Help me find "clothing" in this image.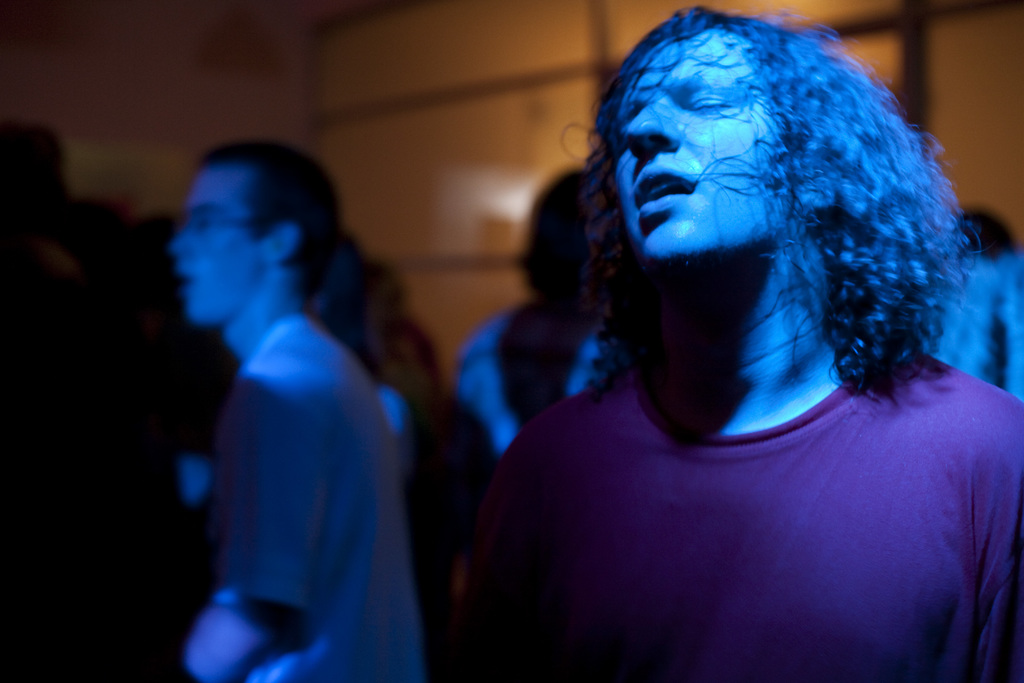
Found it: 459:294:1023:675.
